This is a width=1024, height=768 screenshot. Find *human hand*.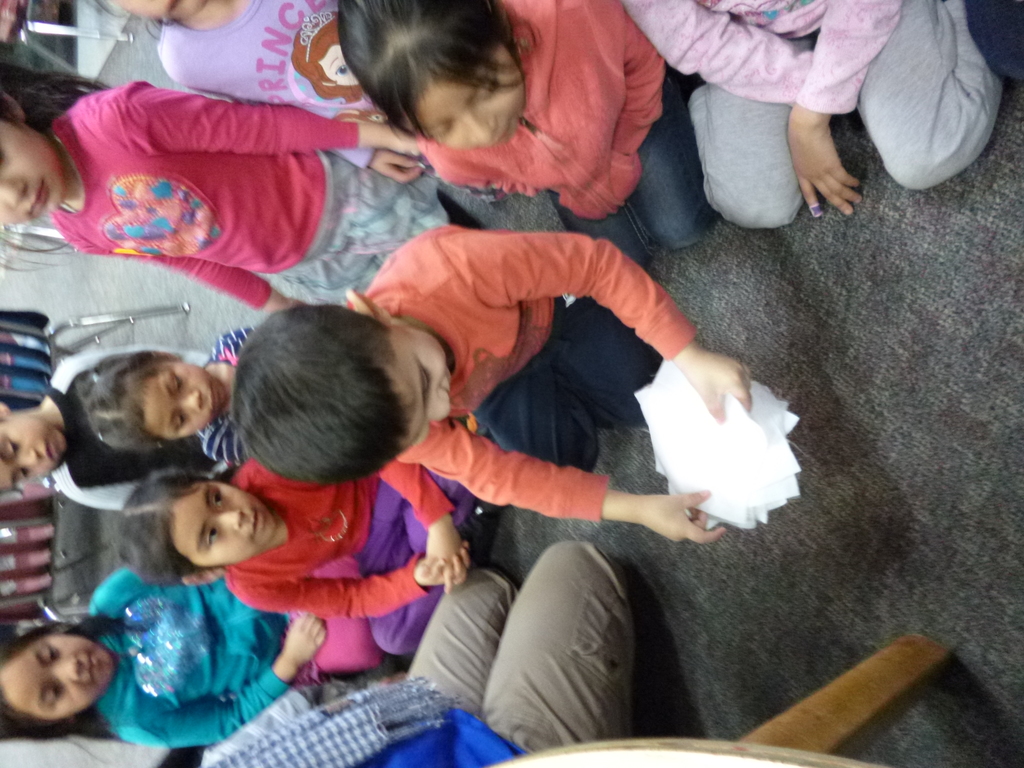
Bounding box: {"x1": 643, "y1": 487, "x2": 725, "y2": 545}.
